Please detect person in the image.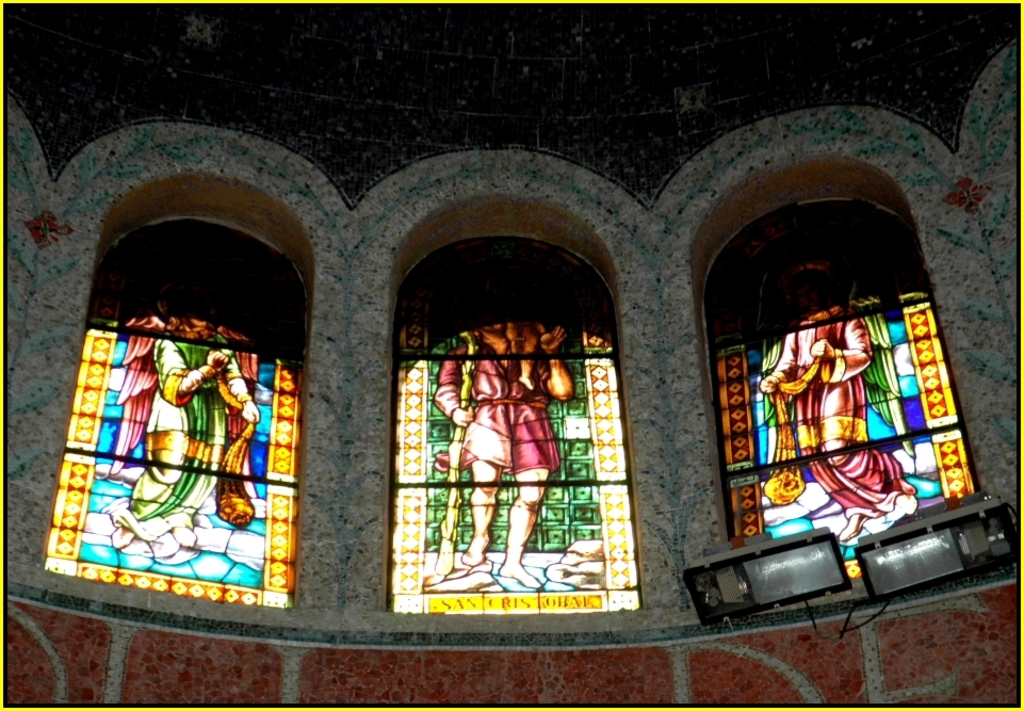
[427, 323, 580, 593].
